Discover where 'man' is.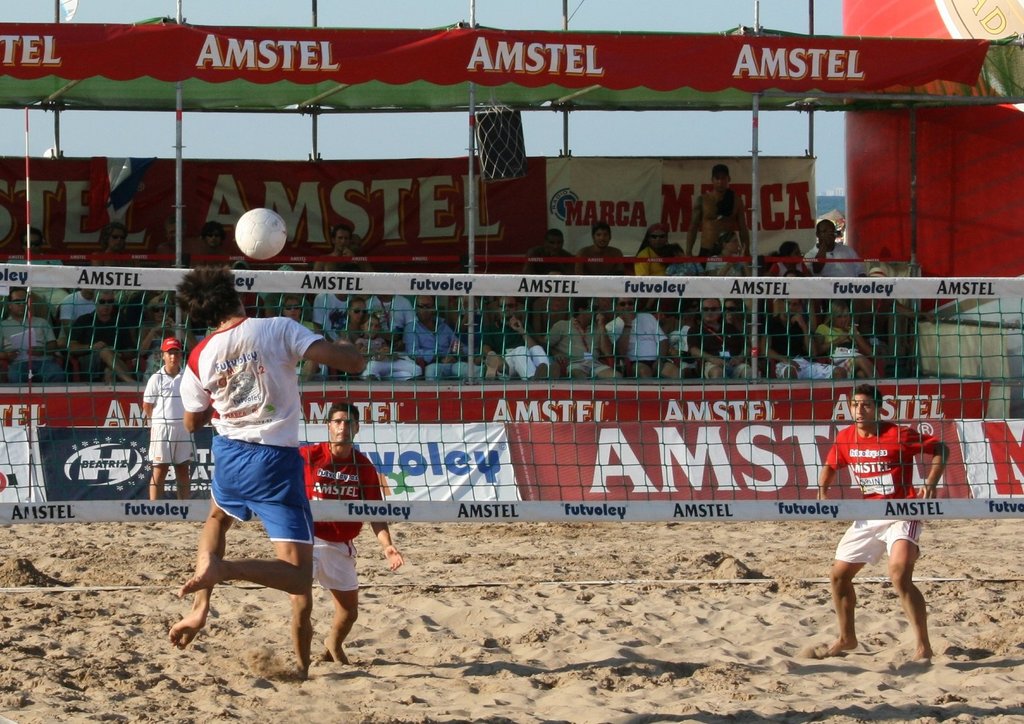
Discovered at (left=264, top=251, right=307, bottom=314).
